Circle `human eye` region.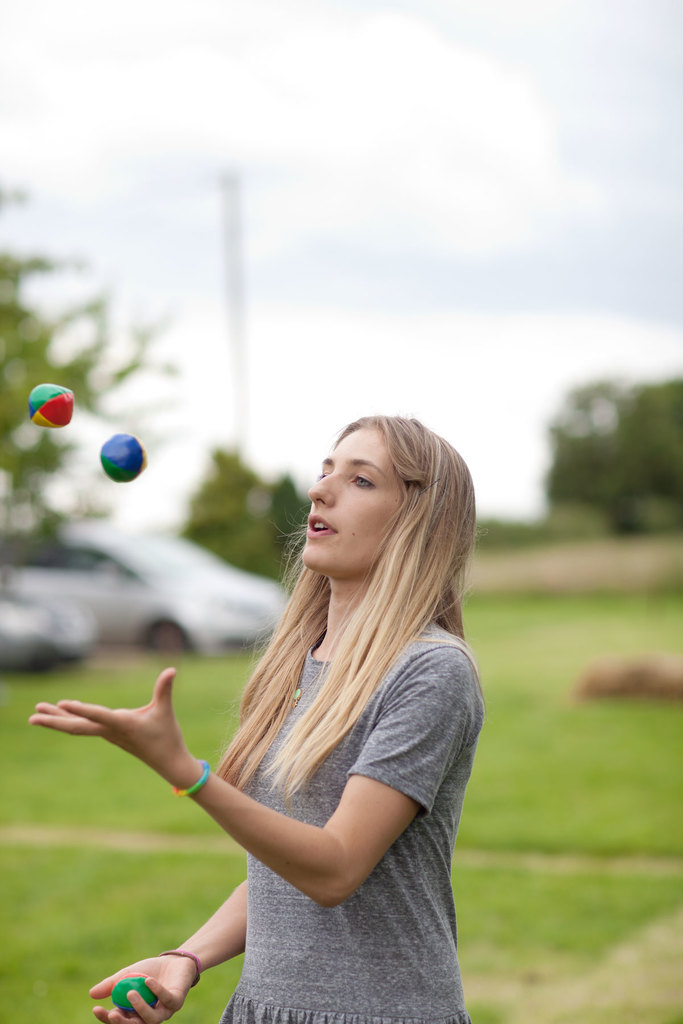
Region: [left=349, top=468, right=379, bottom=493].
